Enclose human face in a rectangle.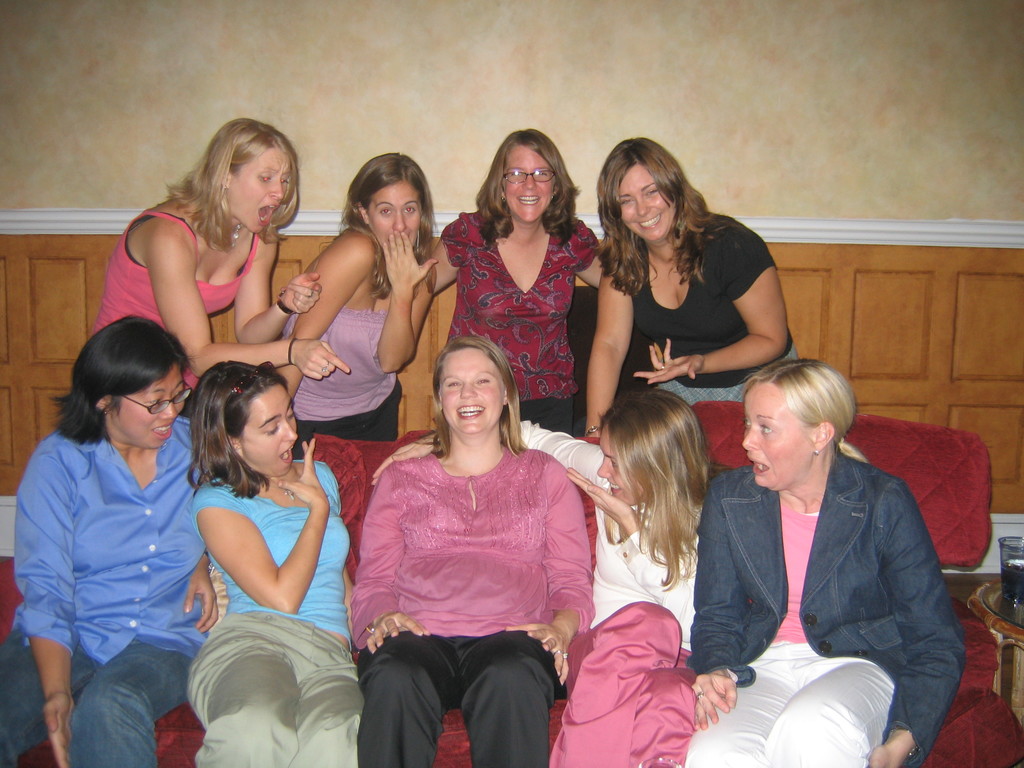
[738,380,808,491].
